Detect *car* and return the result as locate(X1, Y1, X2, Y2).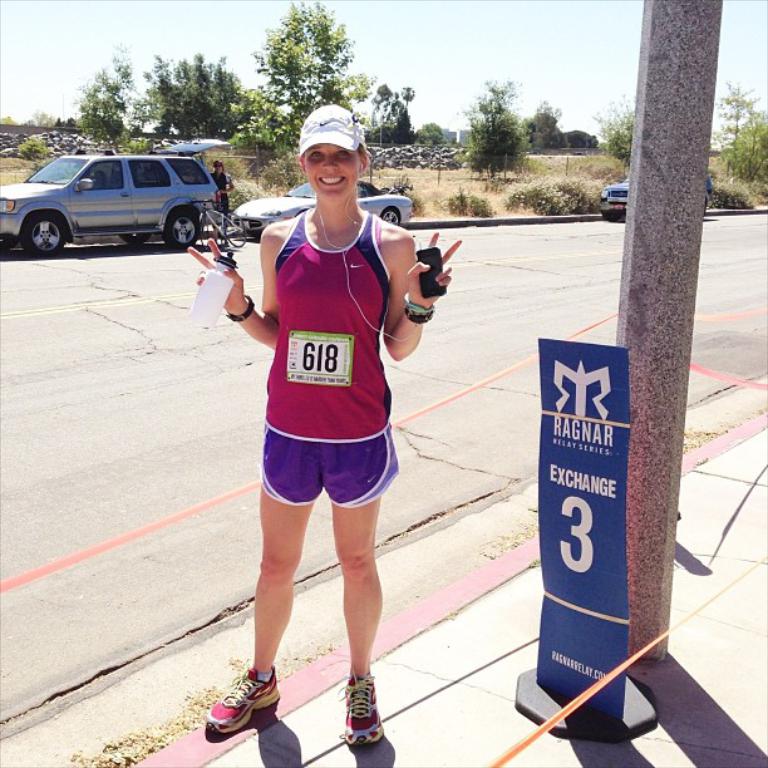
locate(230, 182, 412, 242).
